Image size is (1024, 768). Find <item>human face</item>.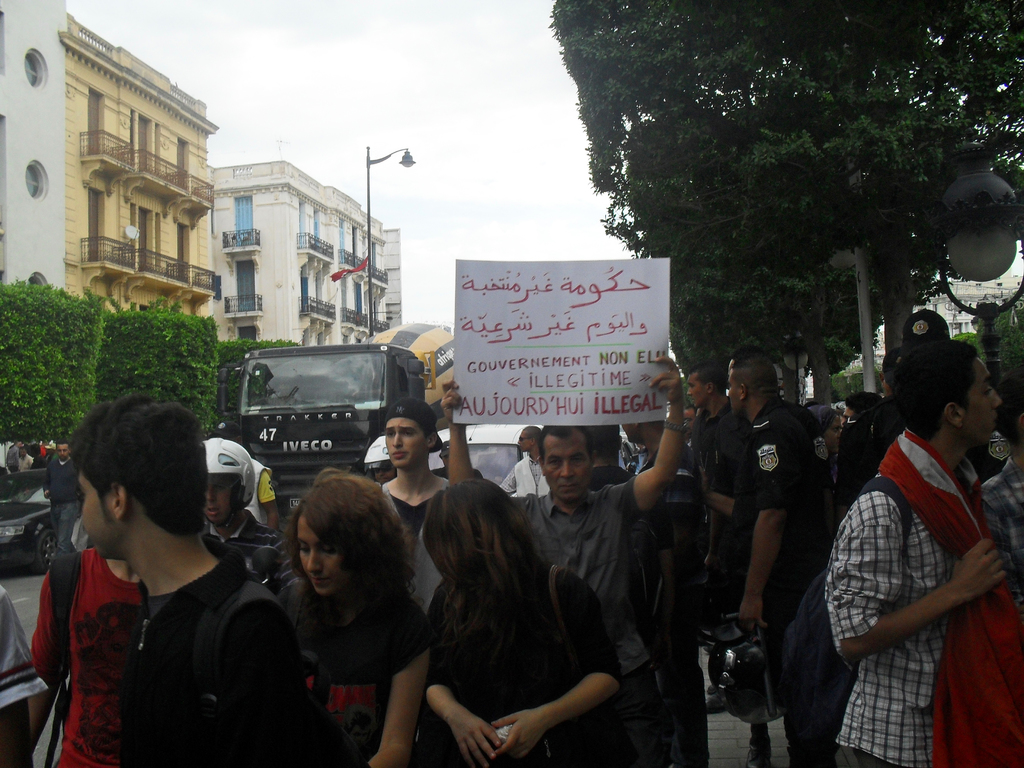
x1=961 y1=355 x2=1002 y2=446.
